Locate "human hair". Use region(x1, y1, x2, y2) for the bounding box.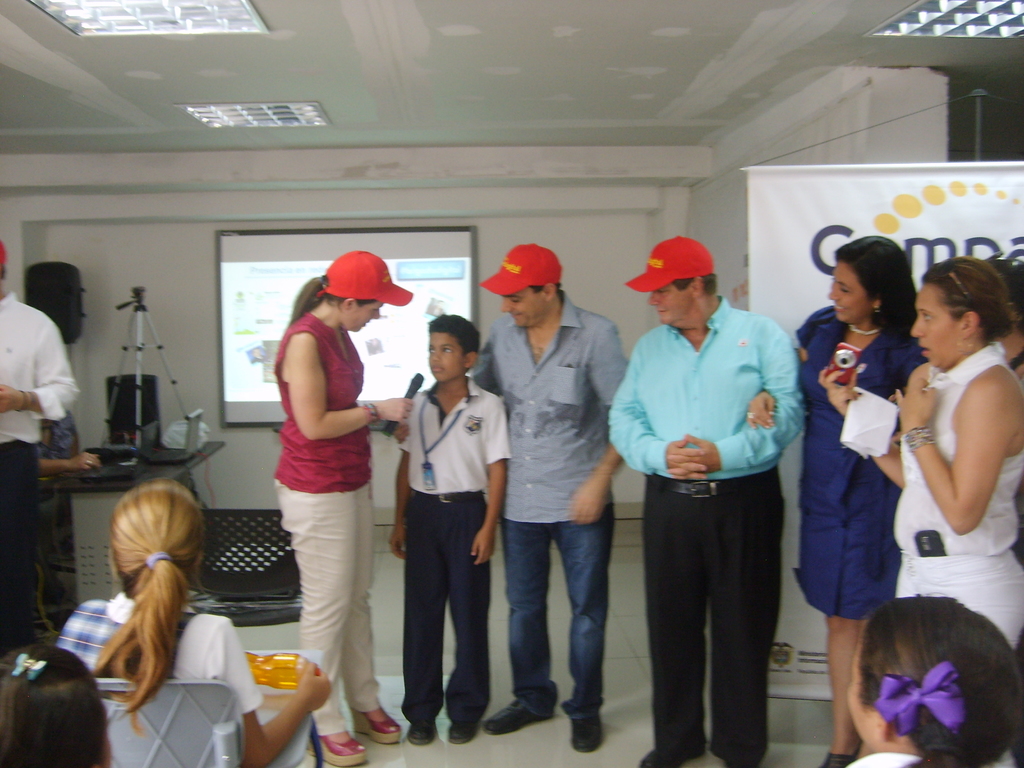
region(924, 255, 1021, 347).
